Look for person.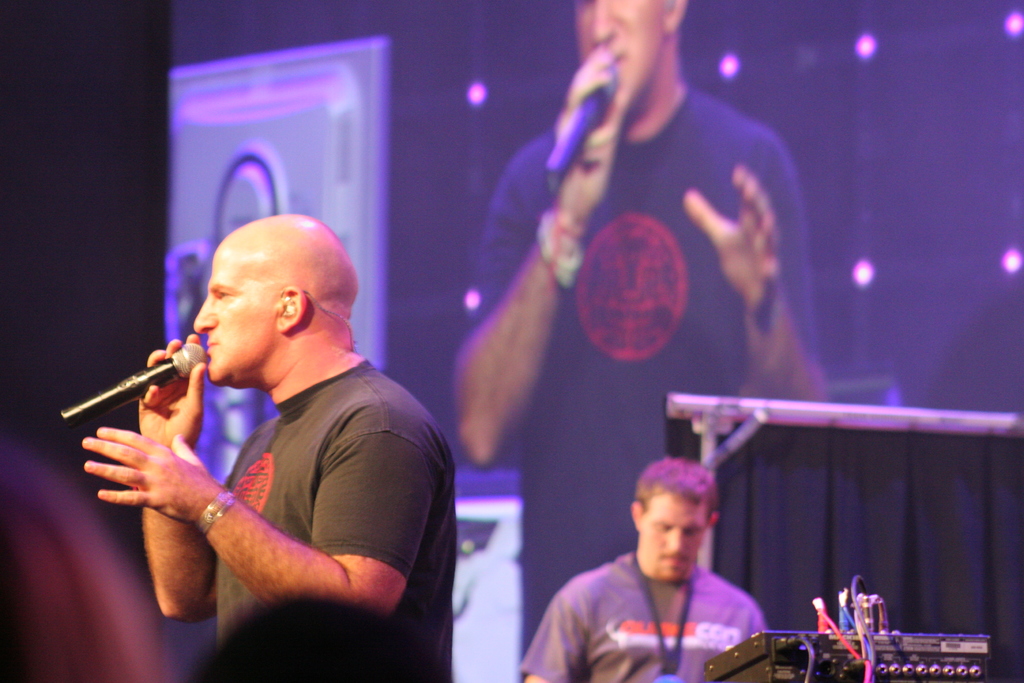
Found: <region>88, 183, 455, 679</region>.
